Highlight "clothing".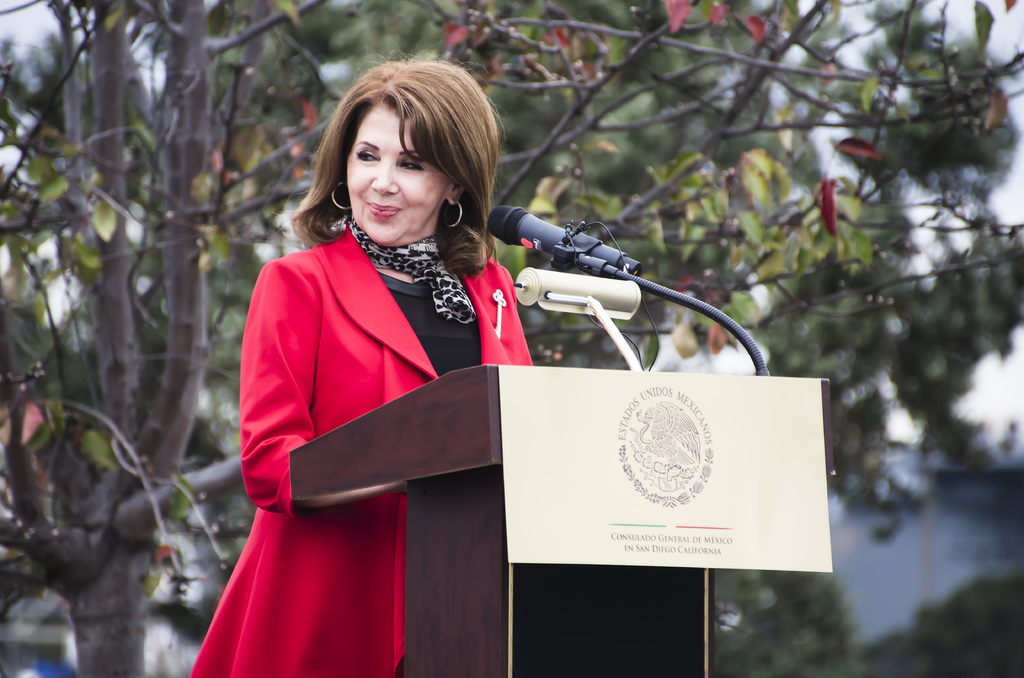
Highlighted region: 188 211 536 677.
